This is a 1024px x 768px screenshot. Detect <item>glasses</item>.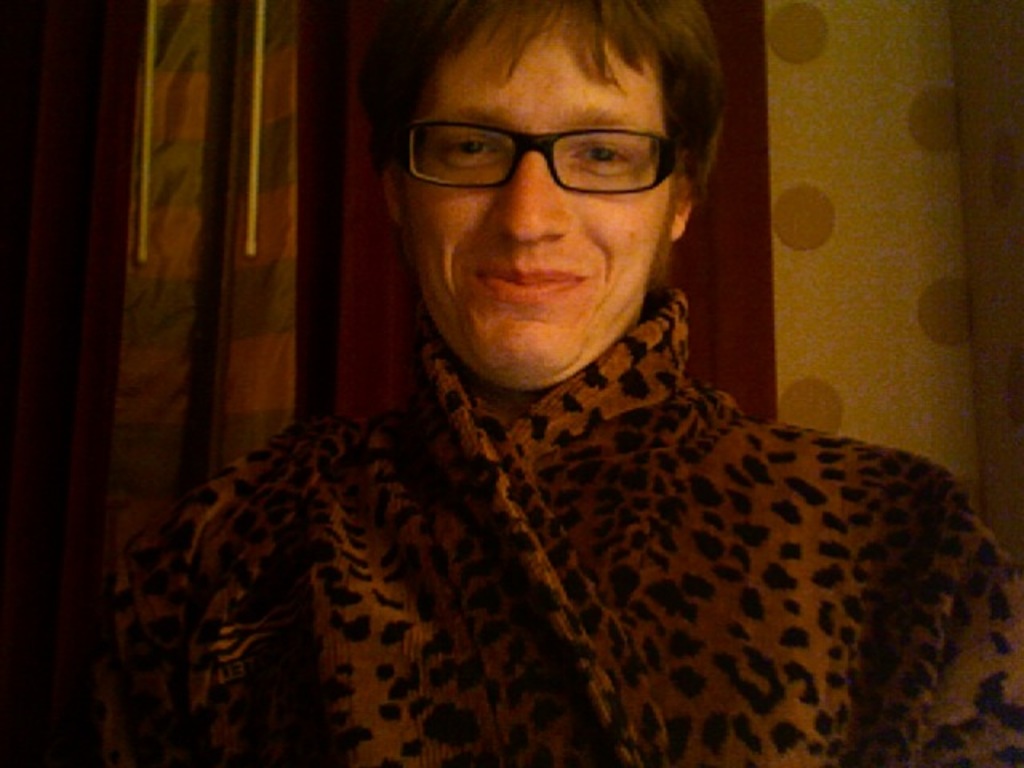
locate(379, 102, 701, 200).
